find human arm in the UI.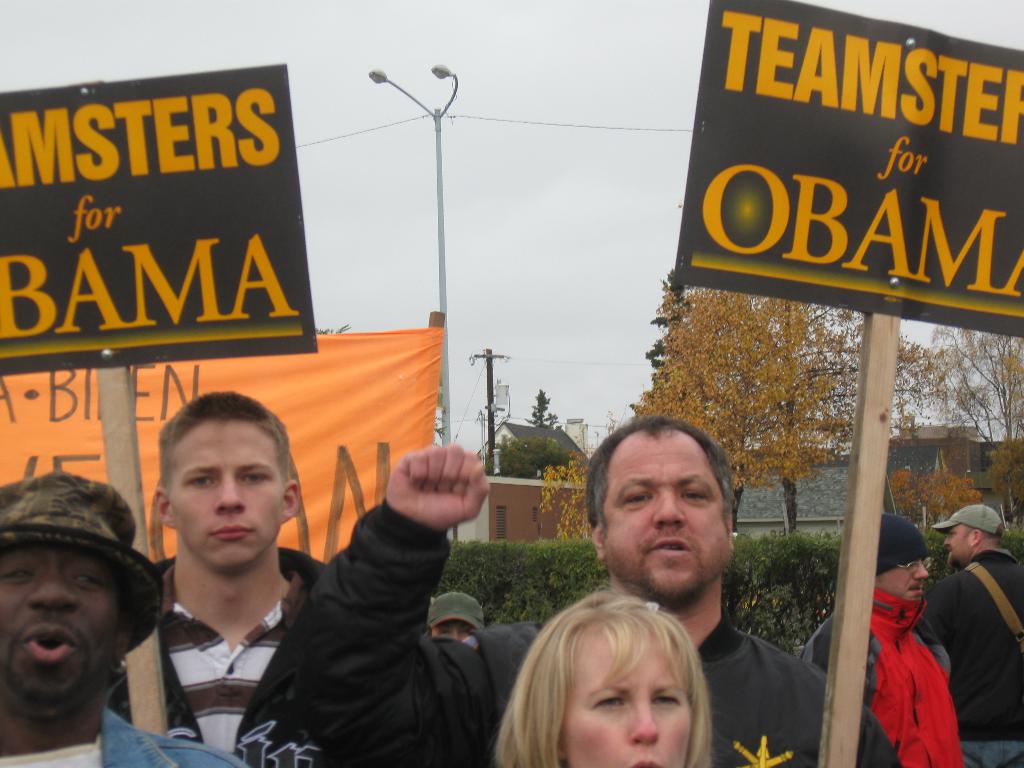
UI element at 831, 678, 915, 767.
